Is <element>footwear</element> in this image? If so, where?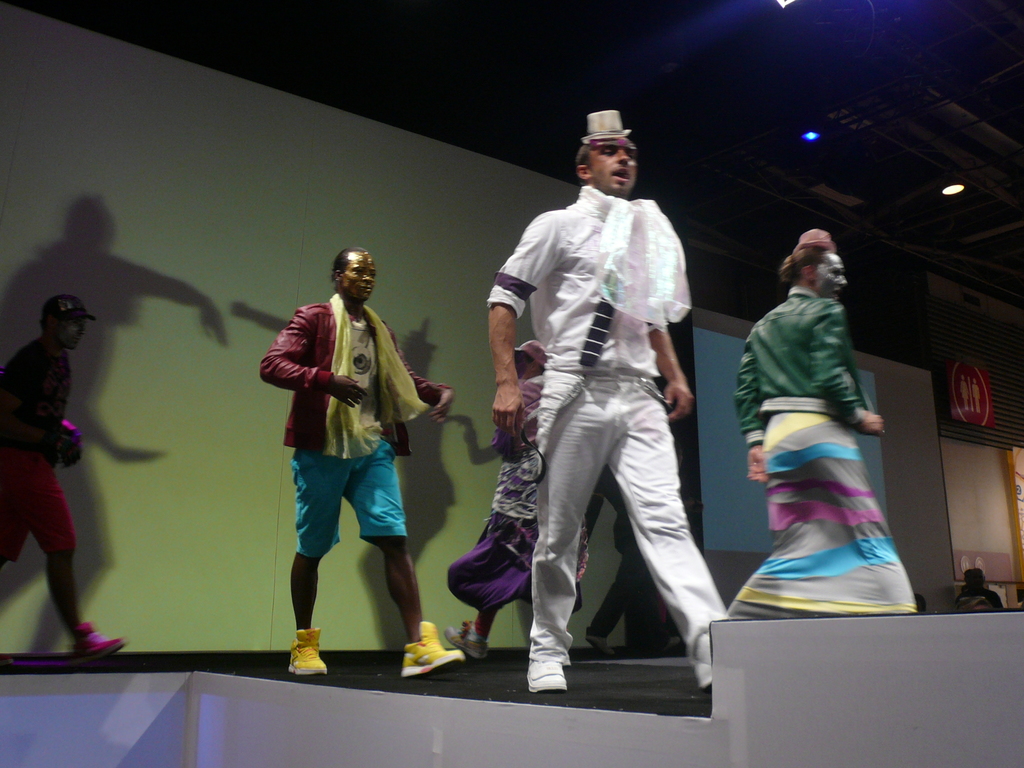
Yes, at box=[690, 635, 721, 693].
